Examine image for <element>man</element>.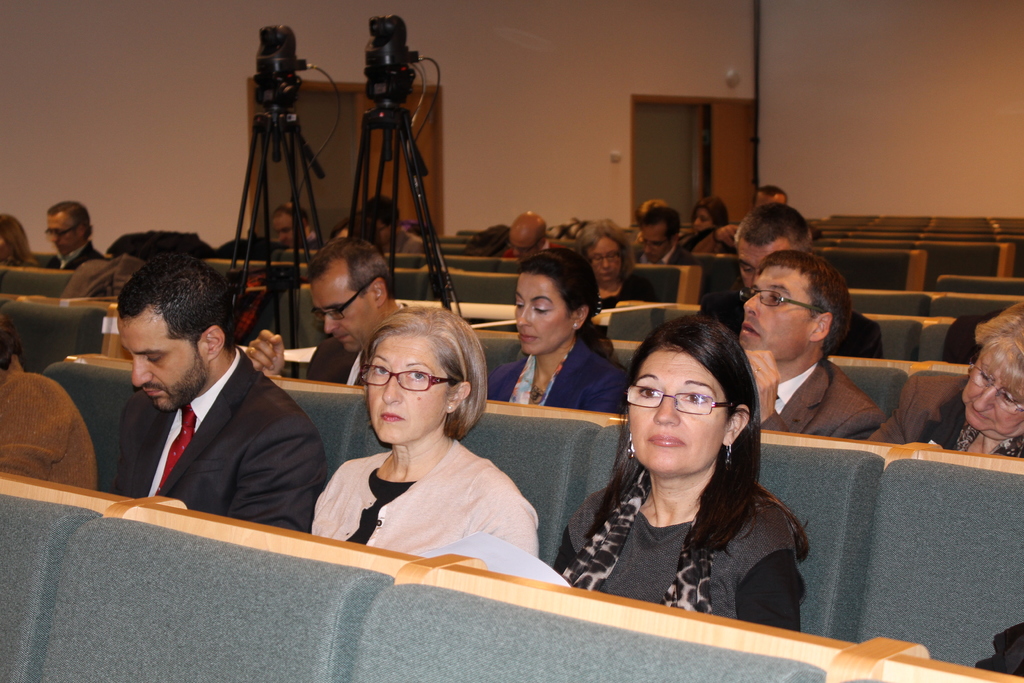
Examination result: 111/252/322/534.
